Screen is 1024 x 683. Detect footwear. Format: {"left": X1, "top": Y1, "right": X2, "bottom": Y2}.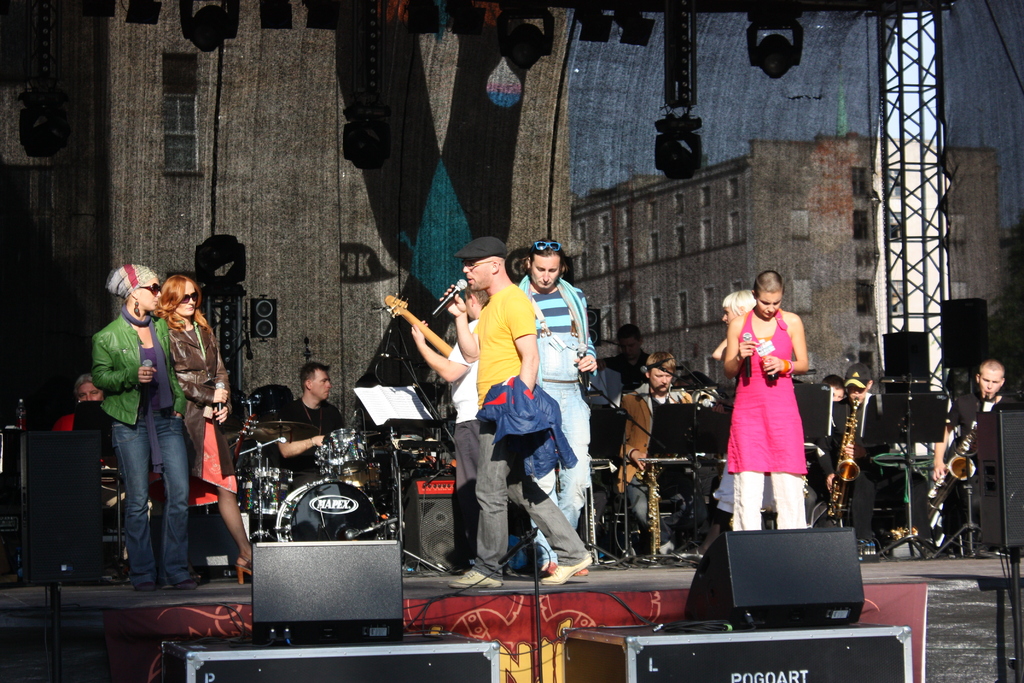
{"left": 544, "top": 553, "right": 590, "bottom": 586}.
